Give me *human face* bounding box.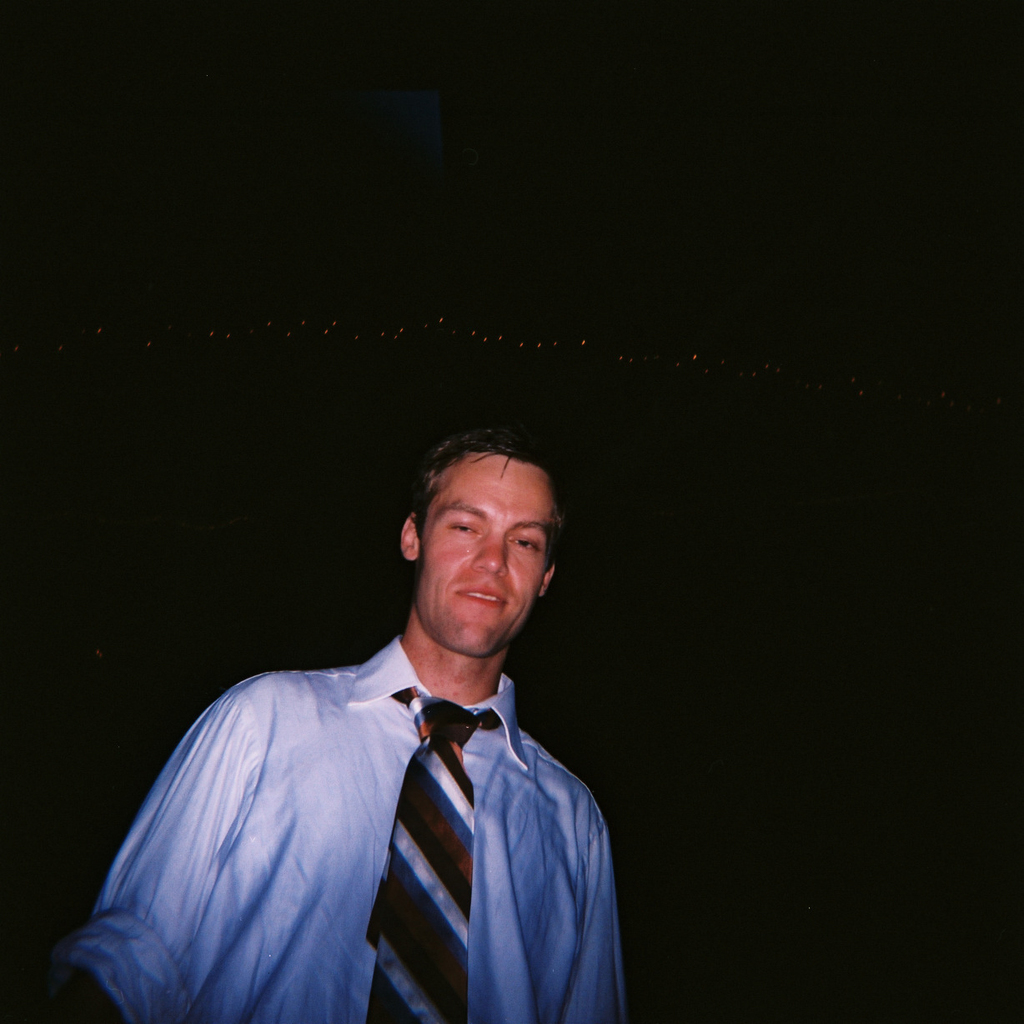
(423, 452, 555, 648).
